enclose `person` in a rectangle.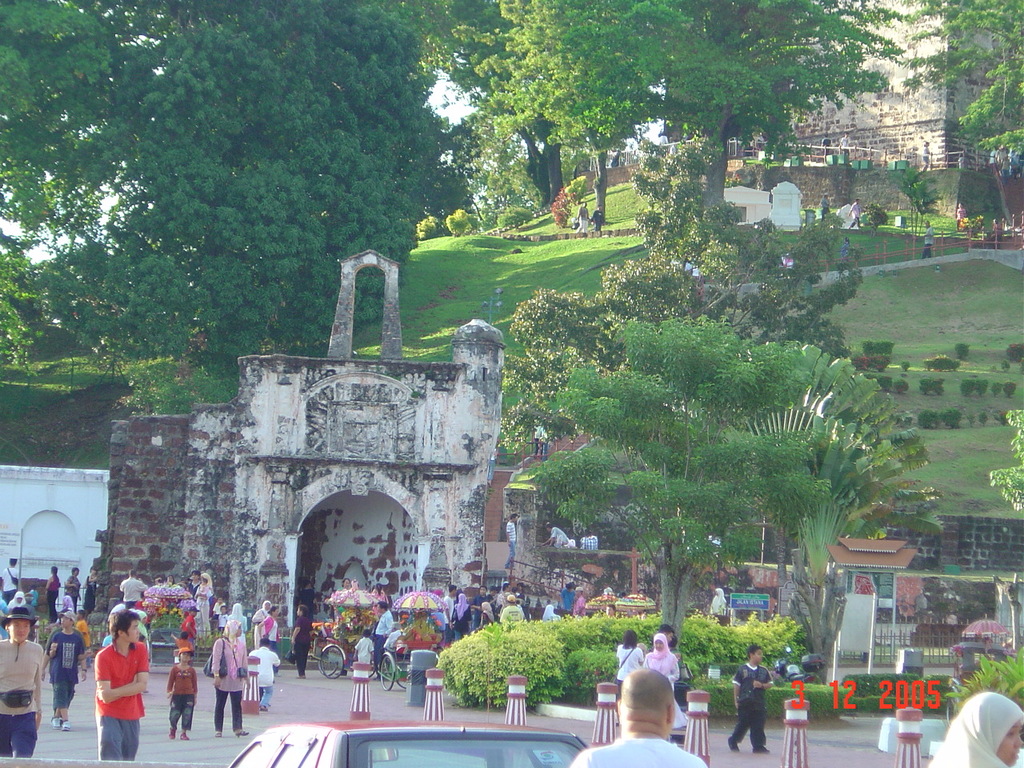
bbox=(818, 131, 834, 161).
